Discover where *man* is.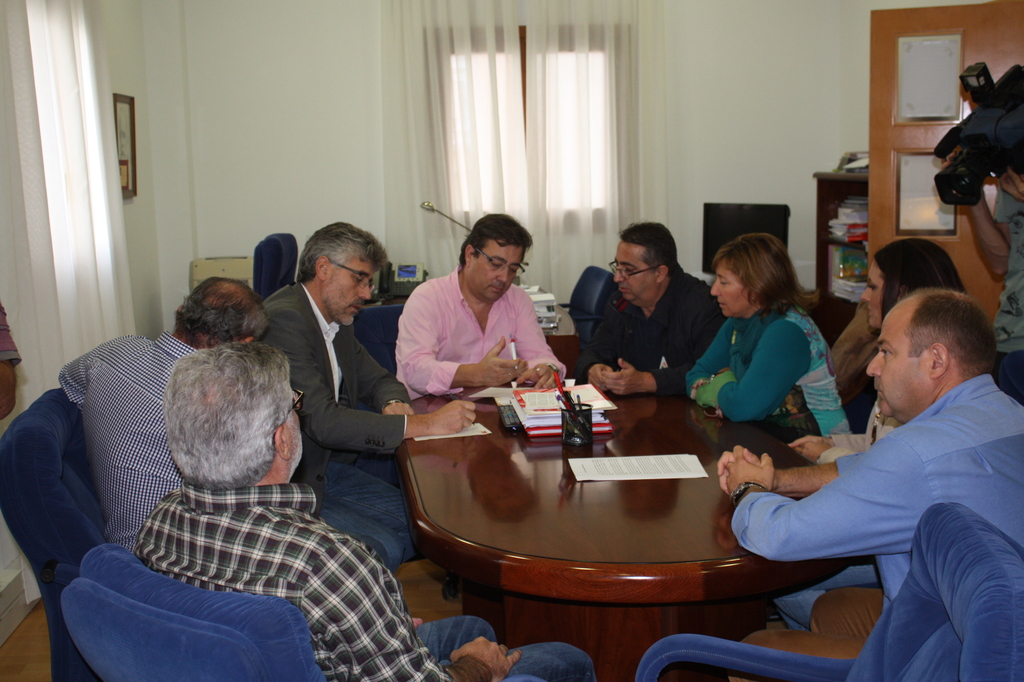
Discovered at bbox(570, 222, 726, 405).
